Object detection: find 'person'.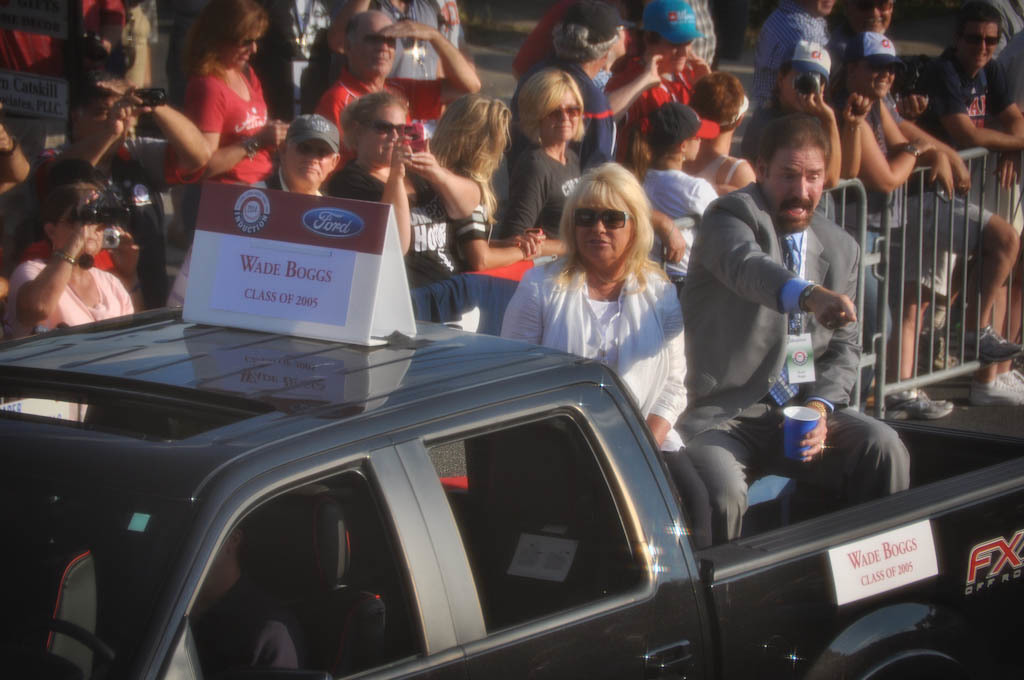
x1=180 y1=509 x2=308 y2=679.
